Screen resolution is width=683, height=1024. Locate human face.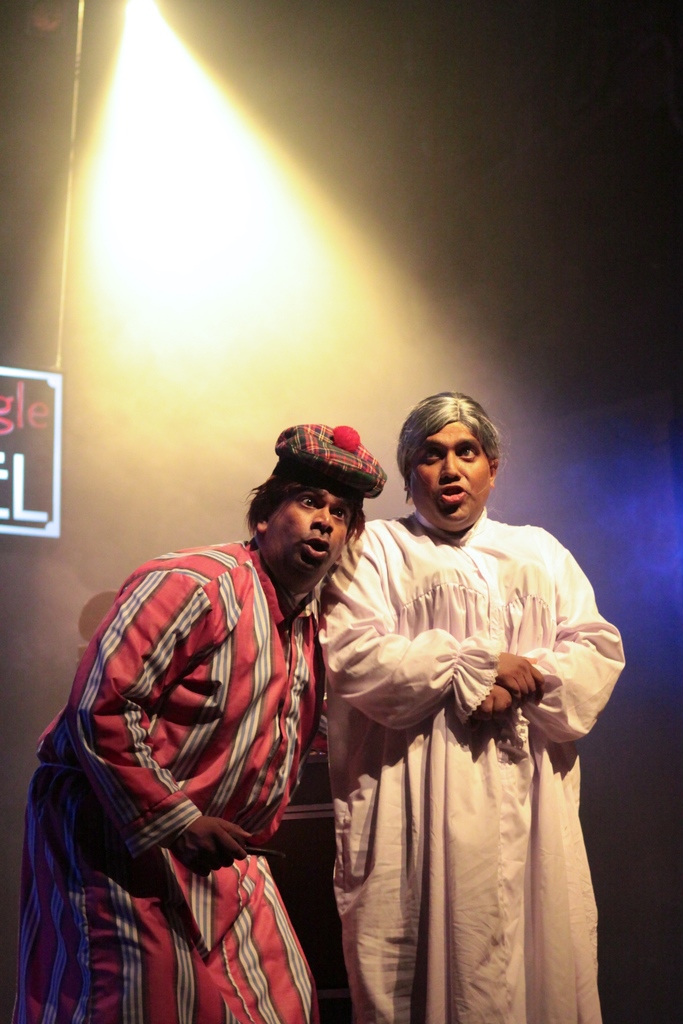
bbox(416, 419, 491, 533).
